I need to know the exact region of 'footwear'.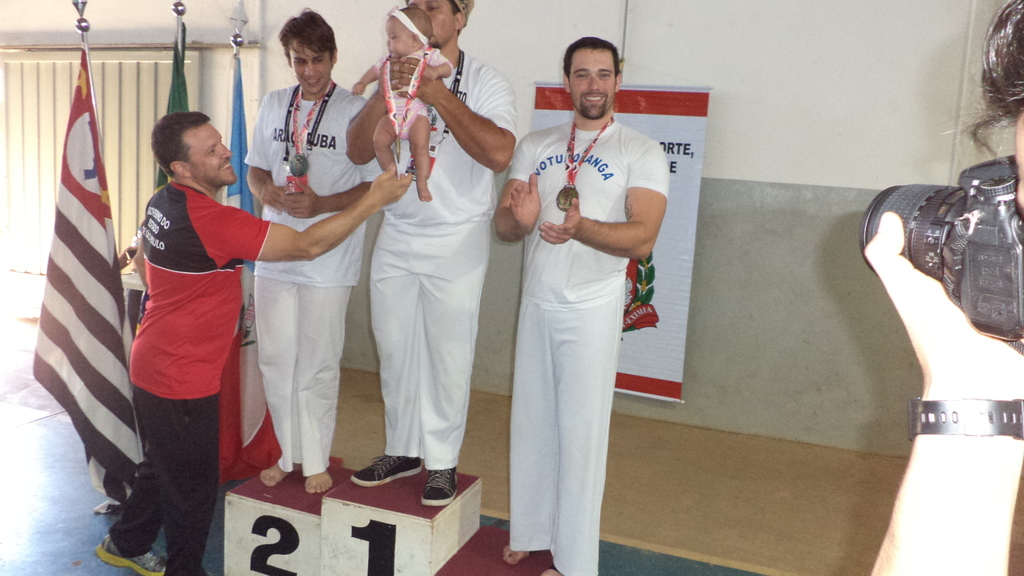
Region: <box>350,452,424,487</box>.
